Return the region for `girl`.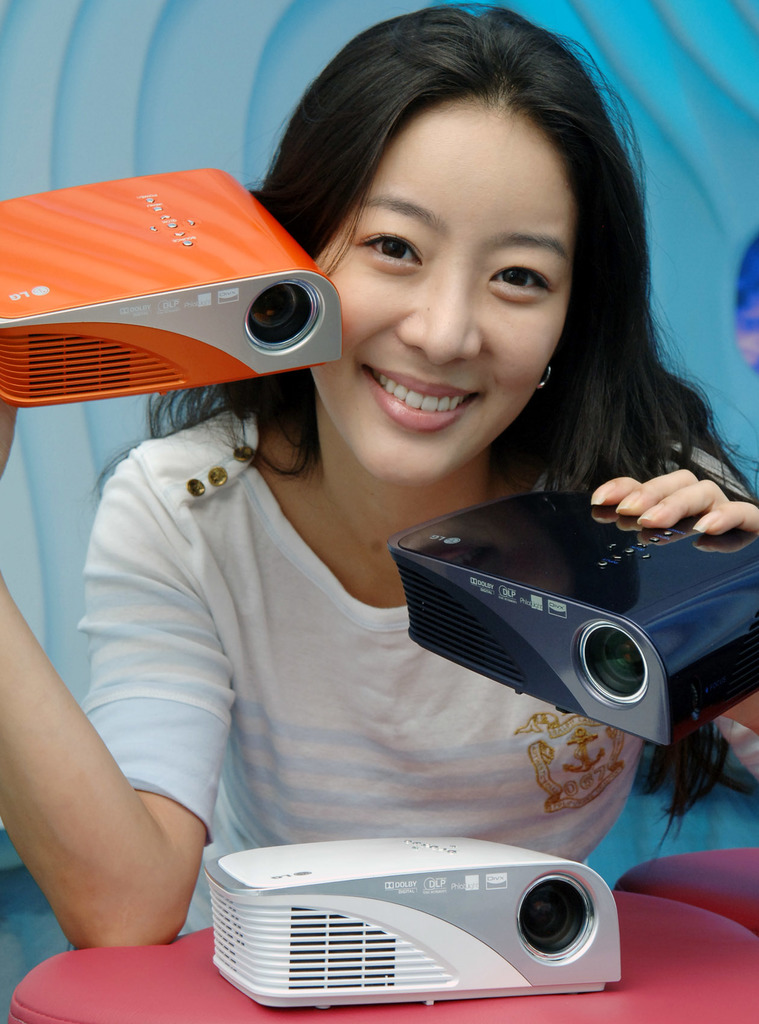
bbox=[1, 3, 758, 1019].
